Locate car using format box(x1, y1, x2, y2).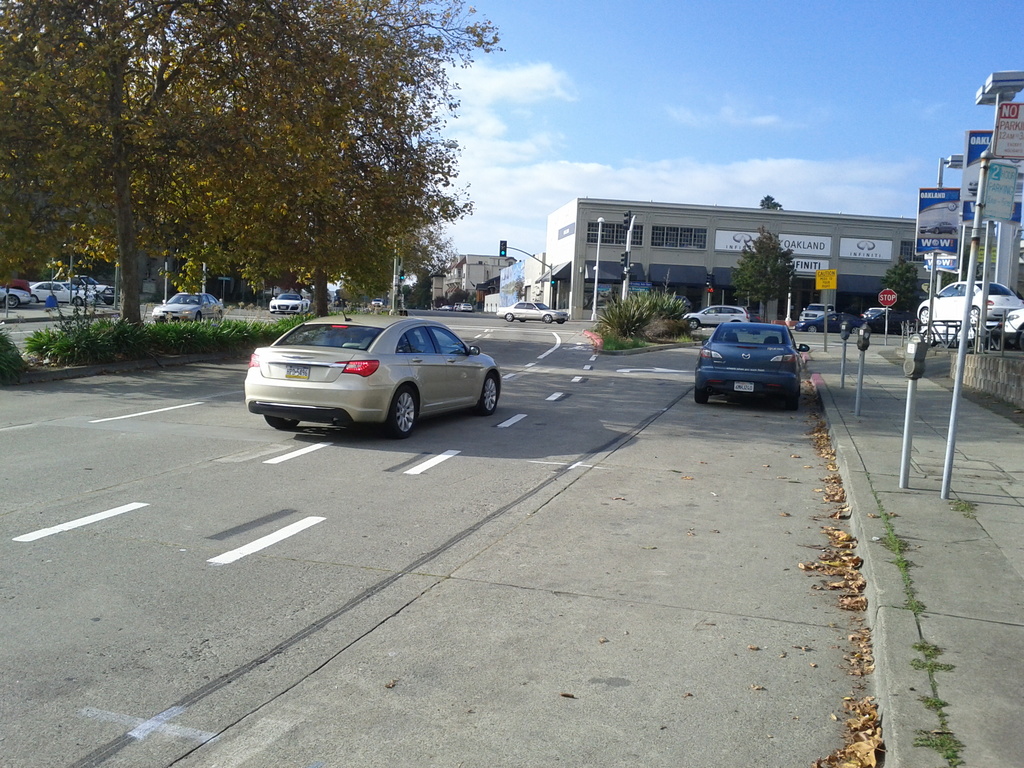
box(805, 298, 846, 330).
